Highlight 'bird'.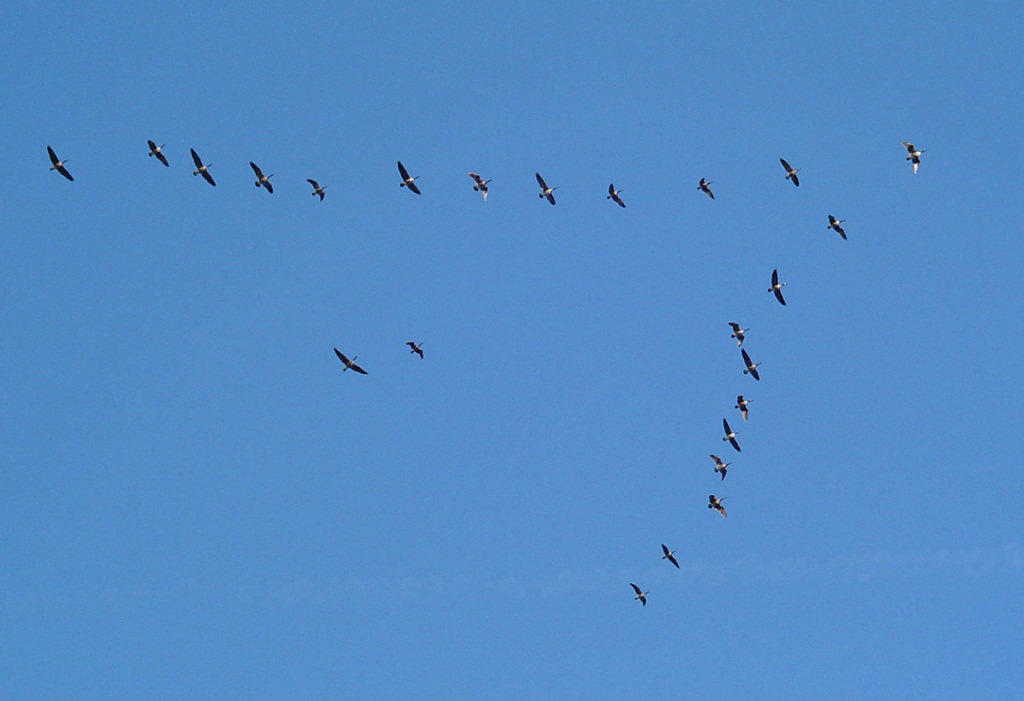
Highlighted region: {"x1": 536, "y1": 172, "x2": 559, "y2": 208}.
